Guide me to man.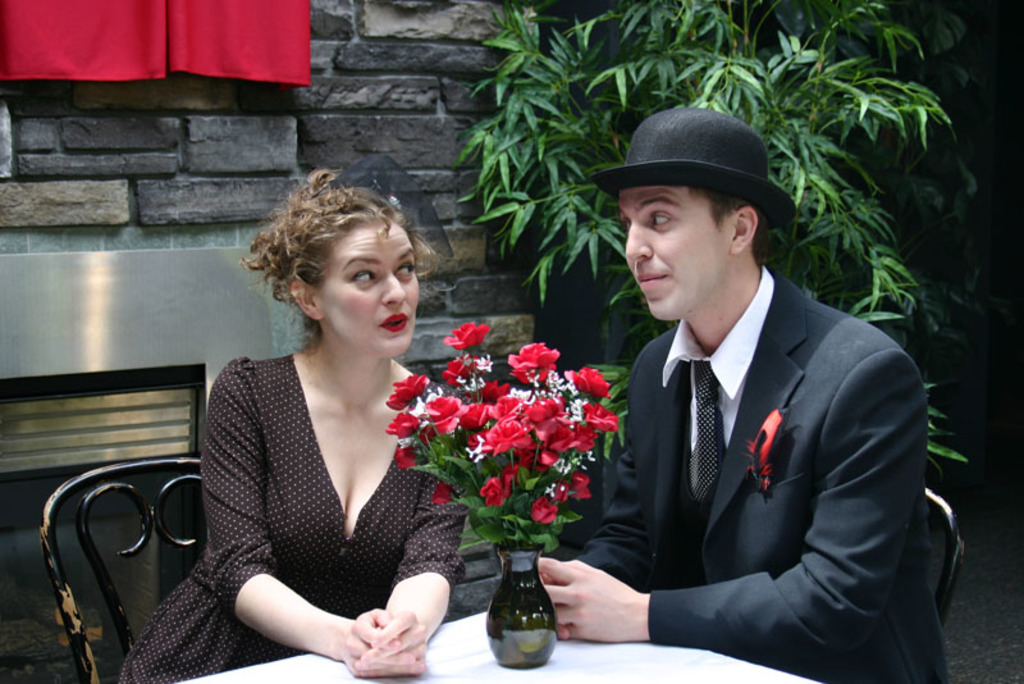
Guidance: [559,99,938,671].
